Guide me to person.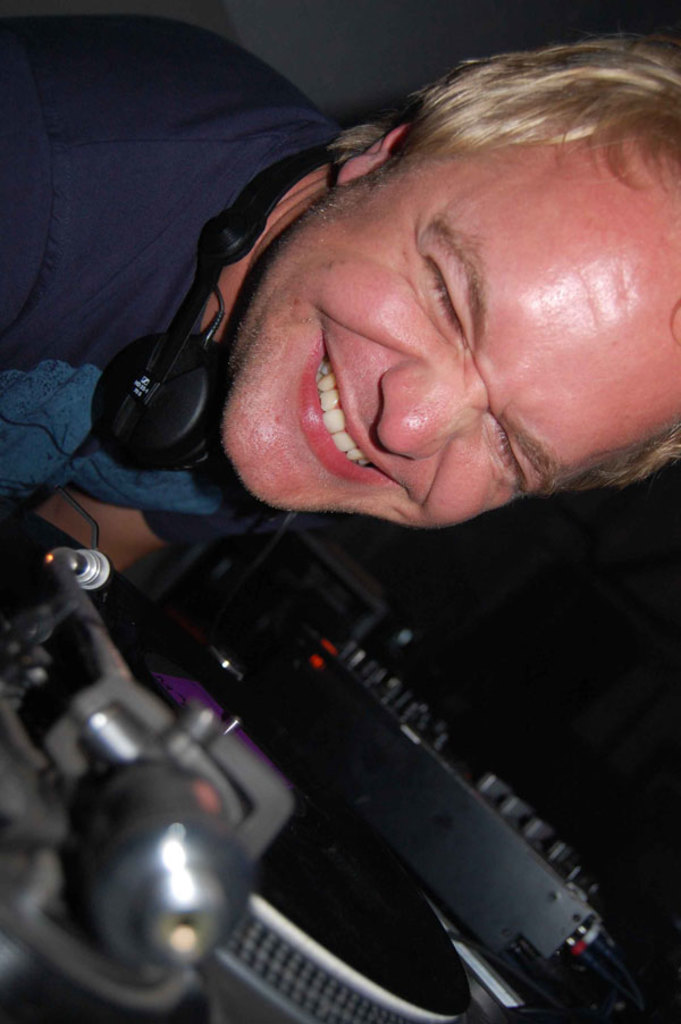
Guidance: [0, 14, 680, 576].
